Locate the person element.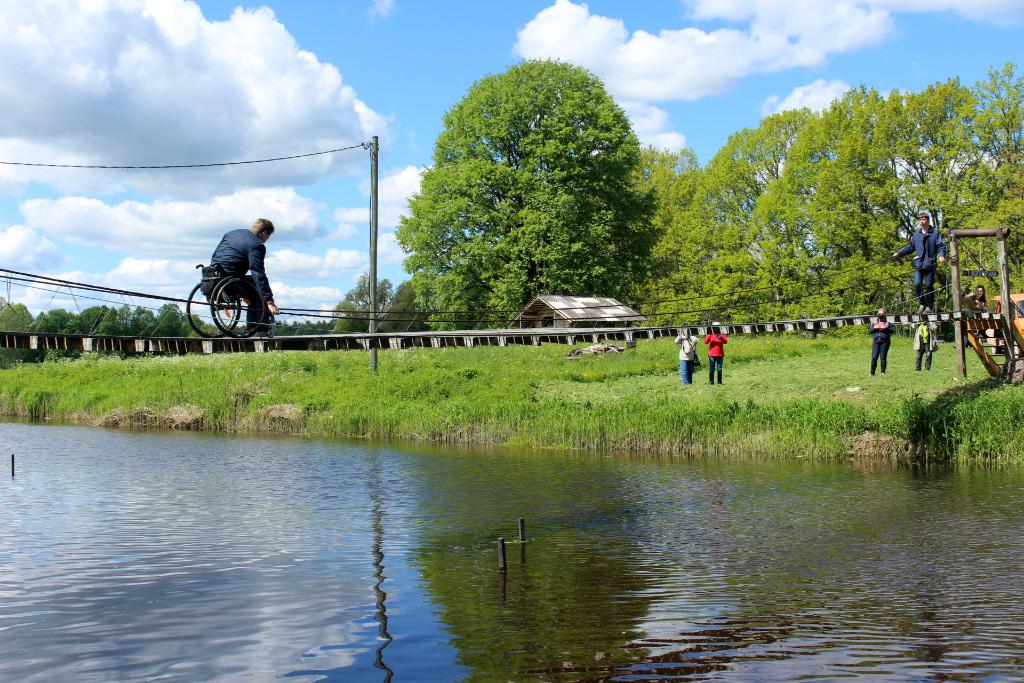
Element bbox: locate(891, 208, 945, 309).
